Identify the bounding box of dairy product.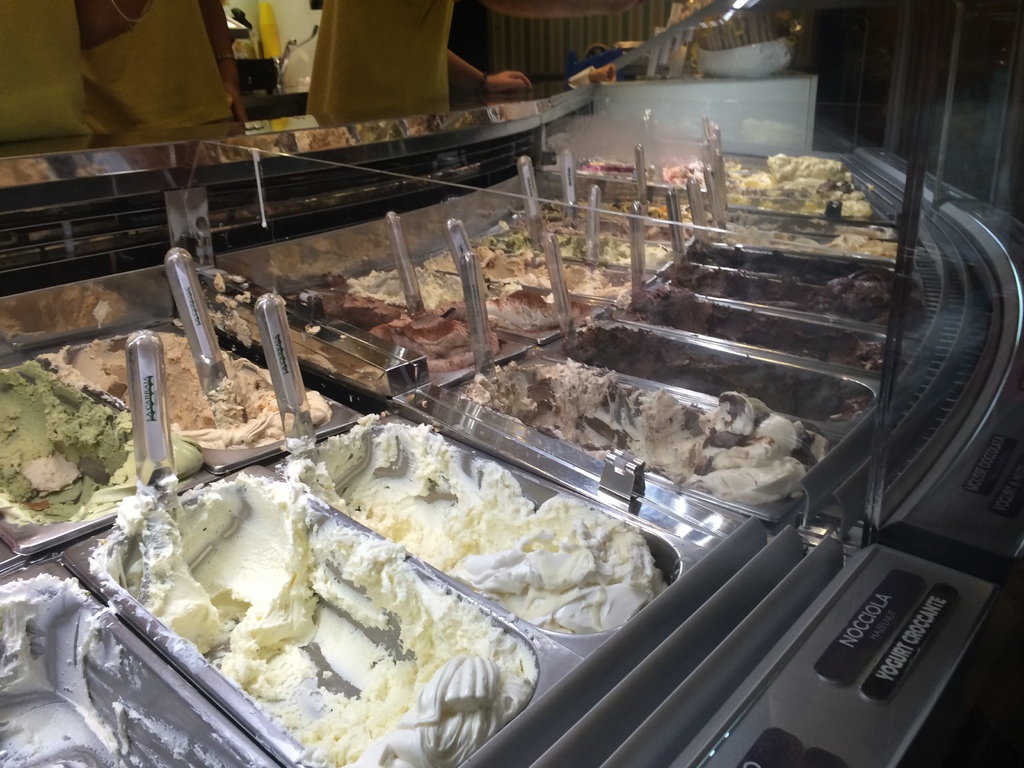
[520,199,694,233].
